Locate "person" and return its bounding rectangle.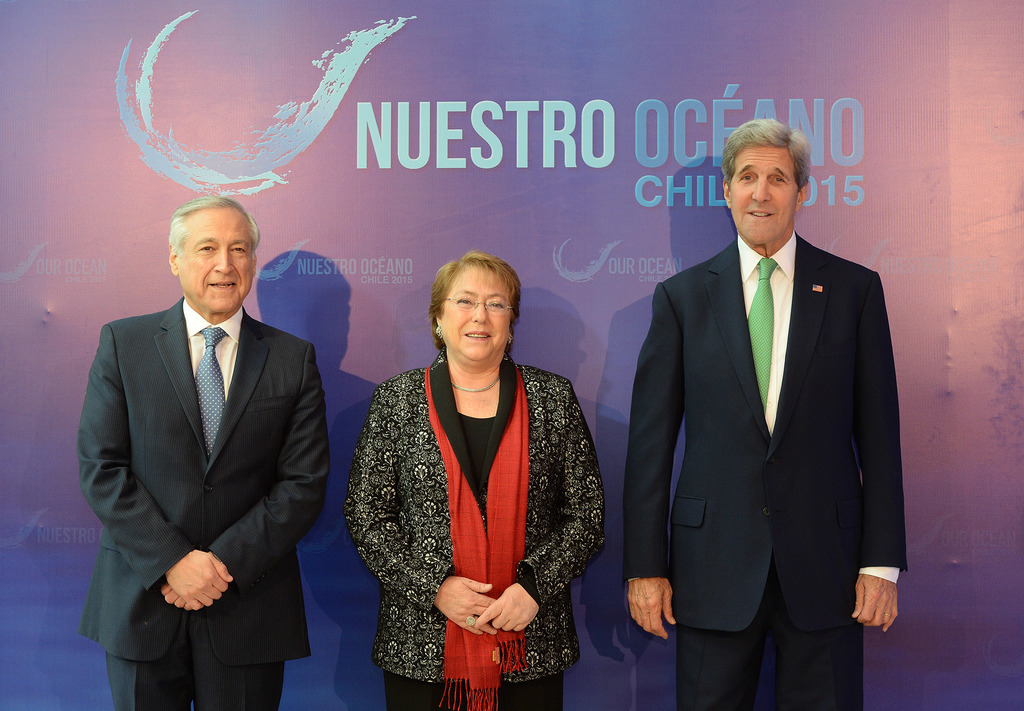
left=74, top=196, right=333, bottom=710.
